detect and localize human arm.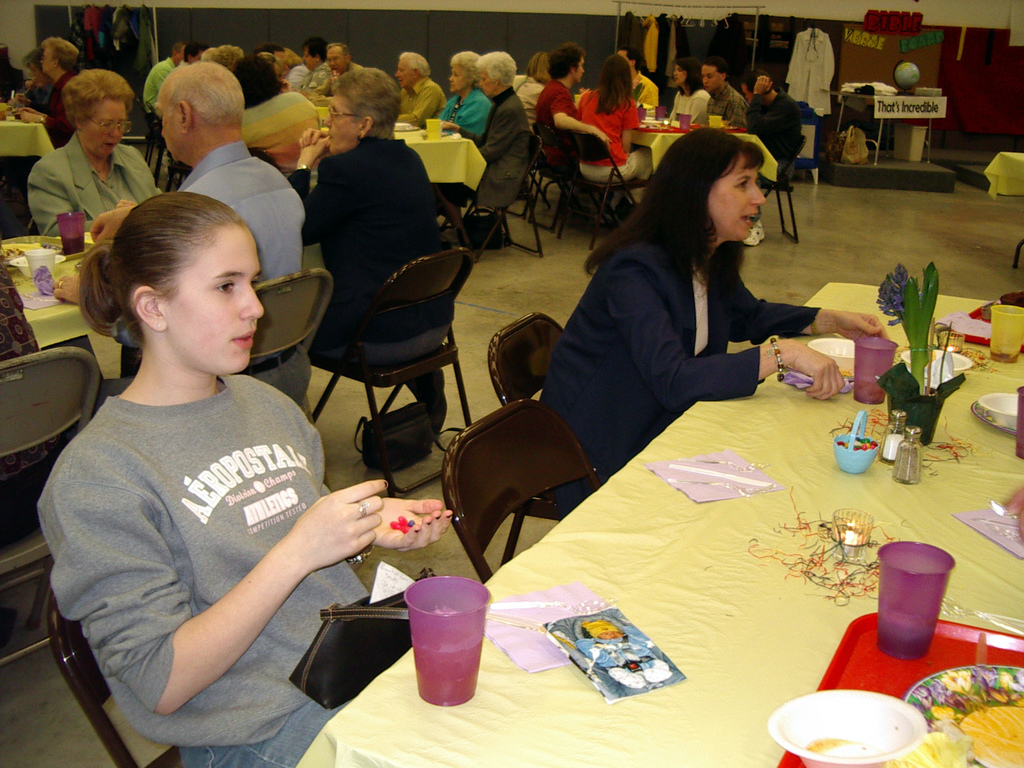
Localized at select_region(739, 76, 800, 140).
